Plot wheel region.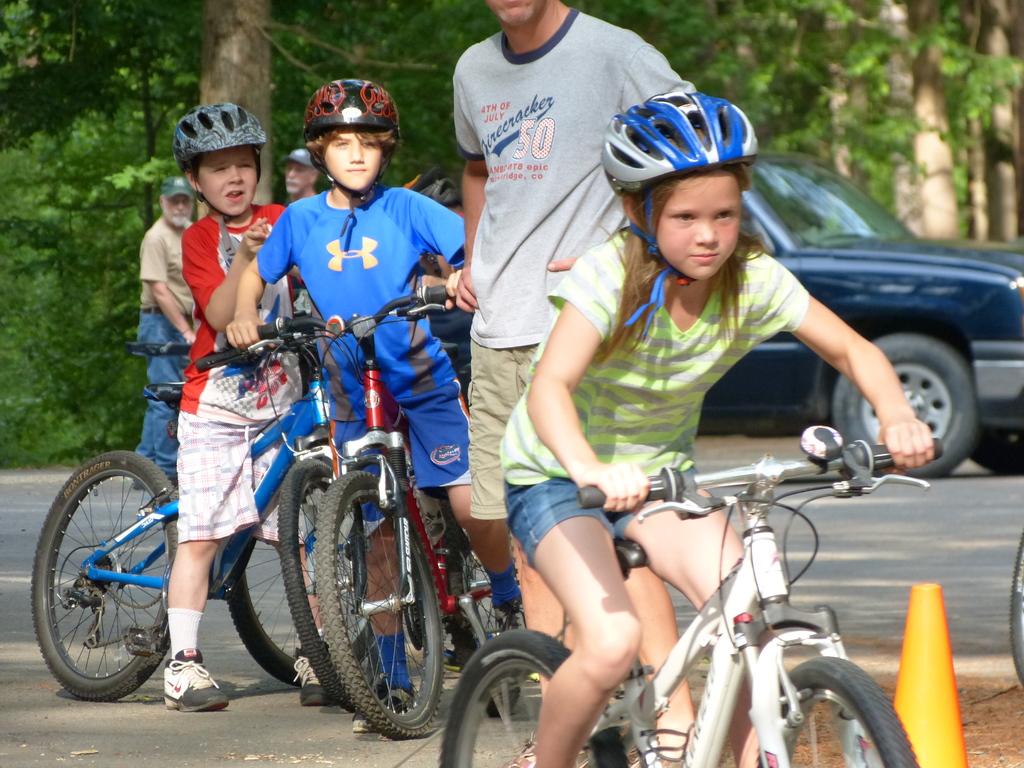
Plotted at box(455, 541, 523, 719).
